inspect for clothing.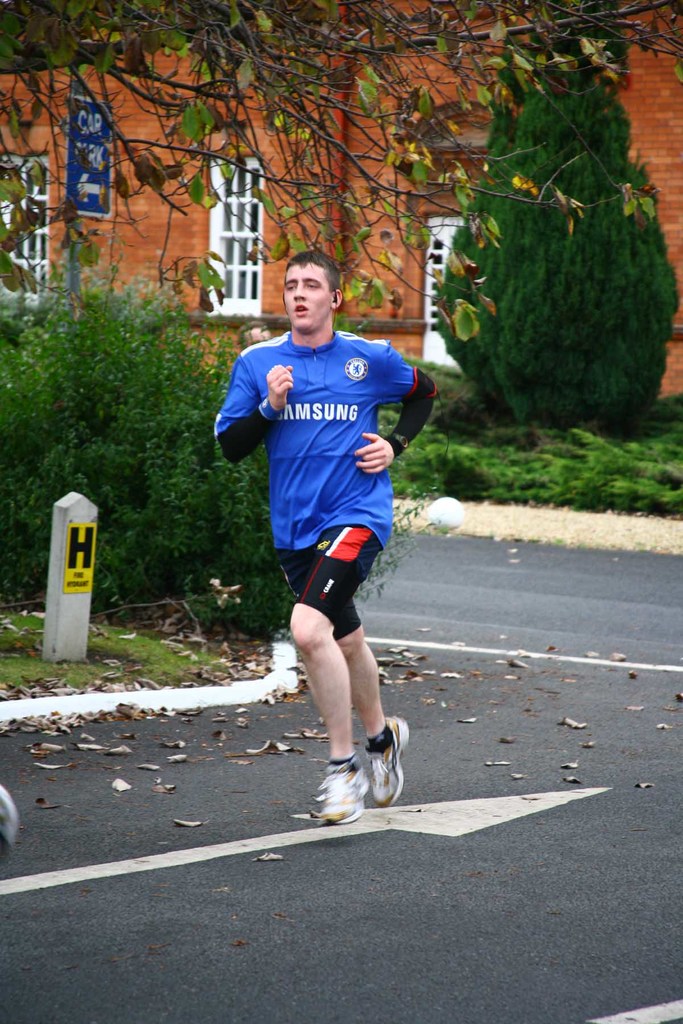
Inspection: [233,317,413,648].
